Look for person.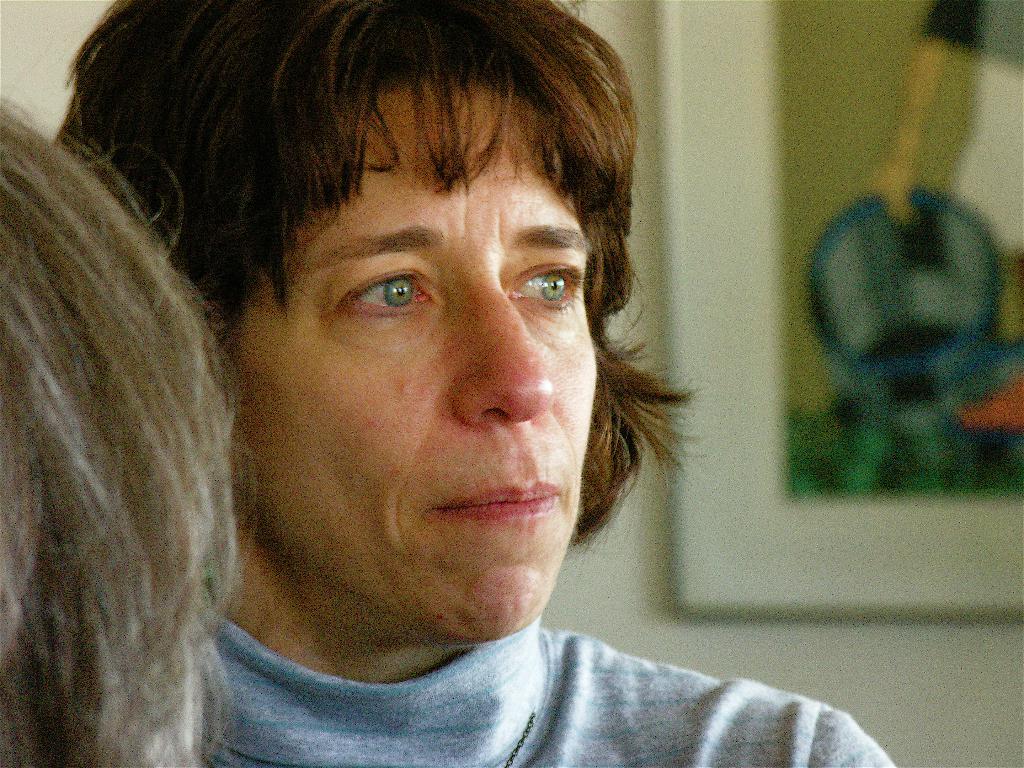
Found: 0 93 244 767.
